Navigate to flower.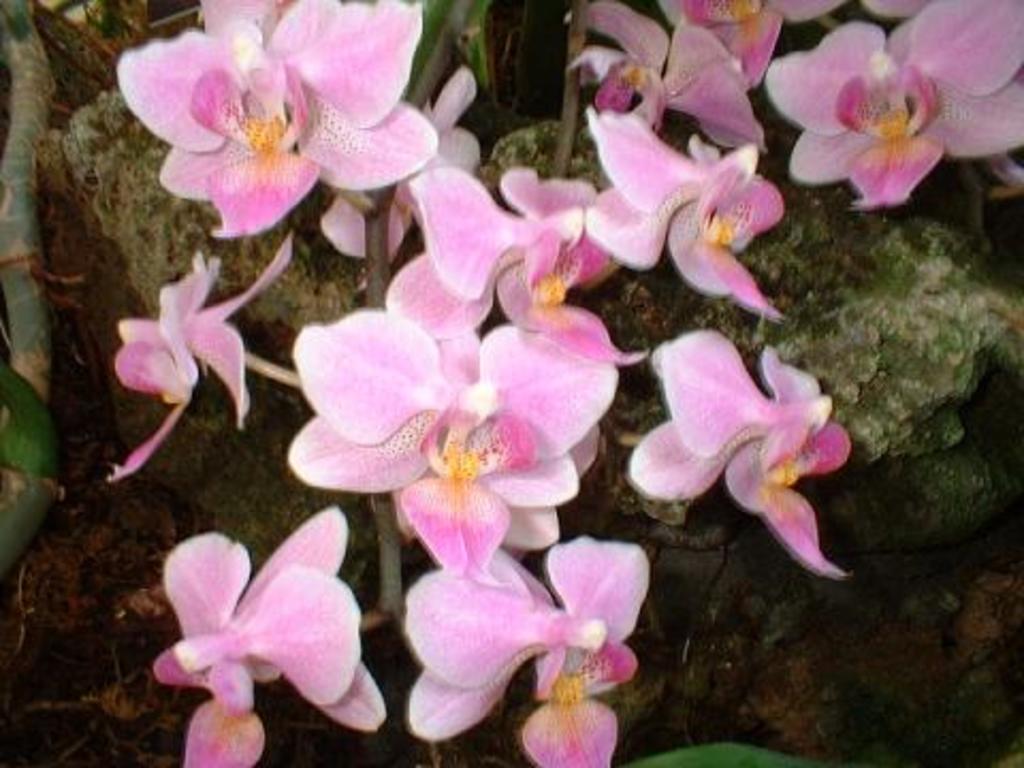
Navigation target: x1=156 y1=508 x2=369 y2=766.
